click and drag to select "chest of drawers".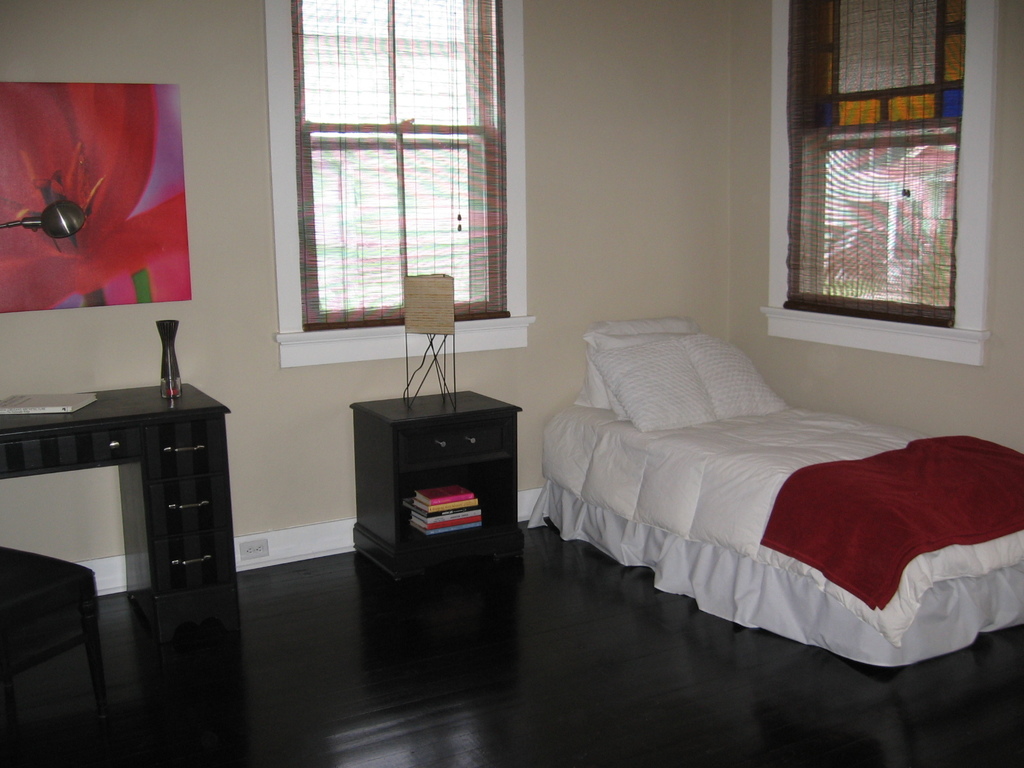
Selection: (348, 389, 522, 586).
